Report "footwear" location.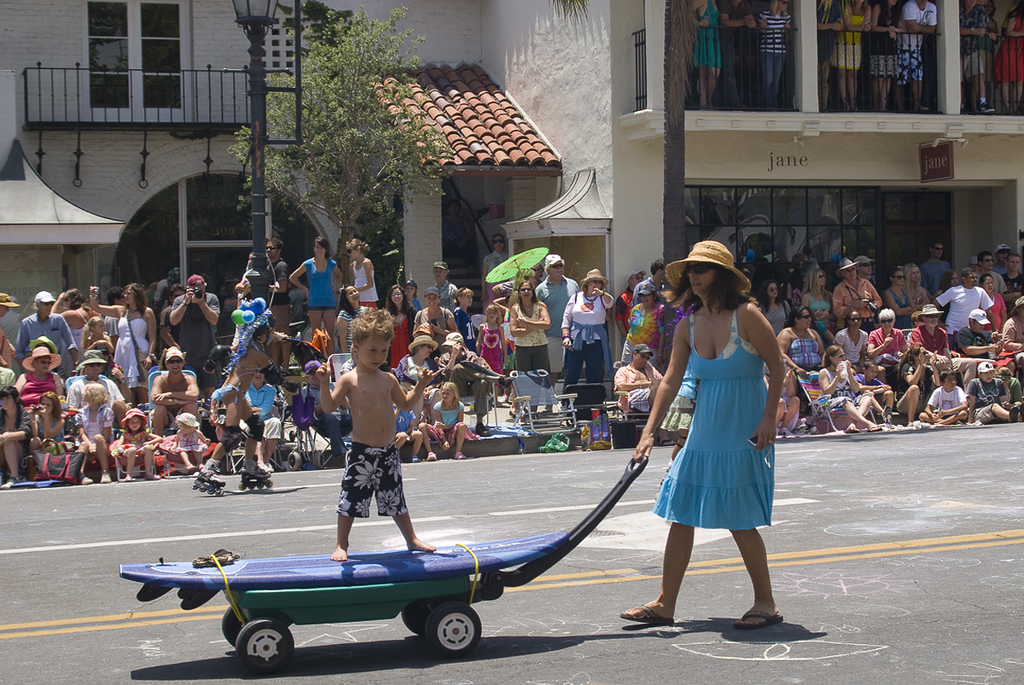
Report: (x1=975, y1=98, x2=992, y2=113).
